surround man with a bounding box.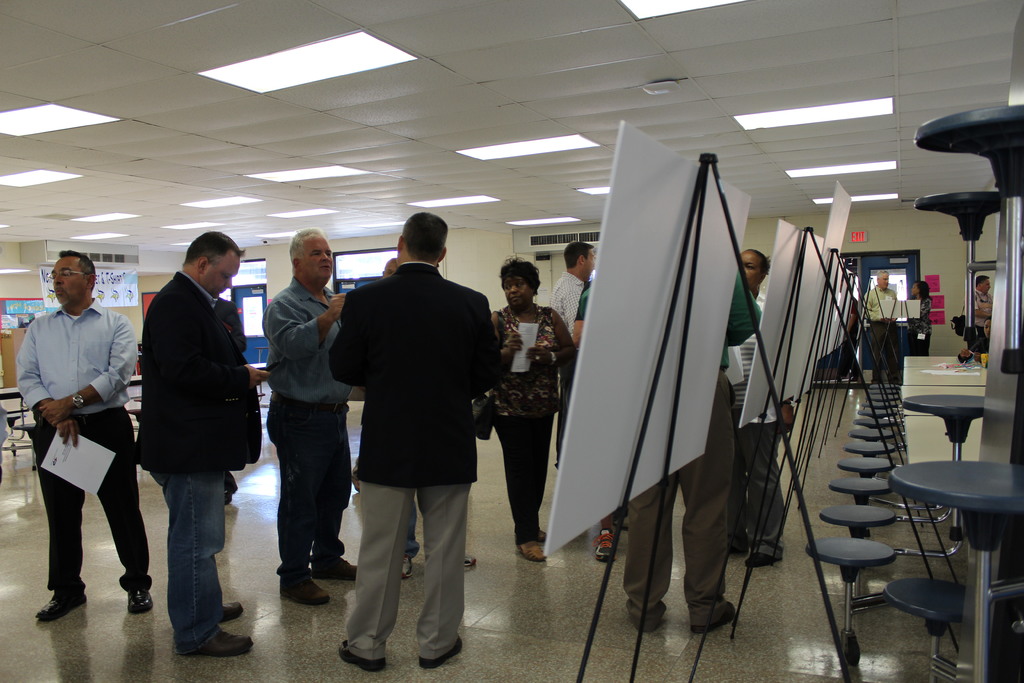
bbox=(211, 297, 250, 505).
